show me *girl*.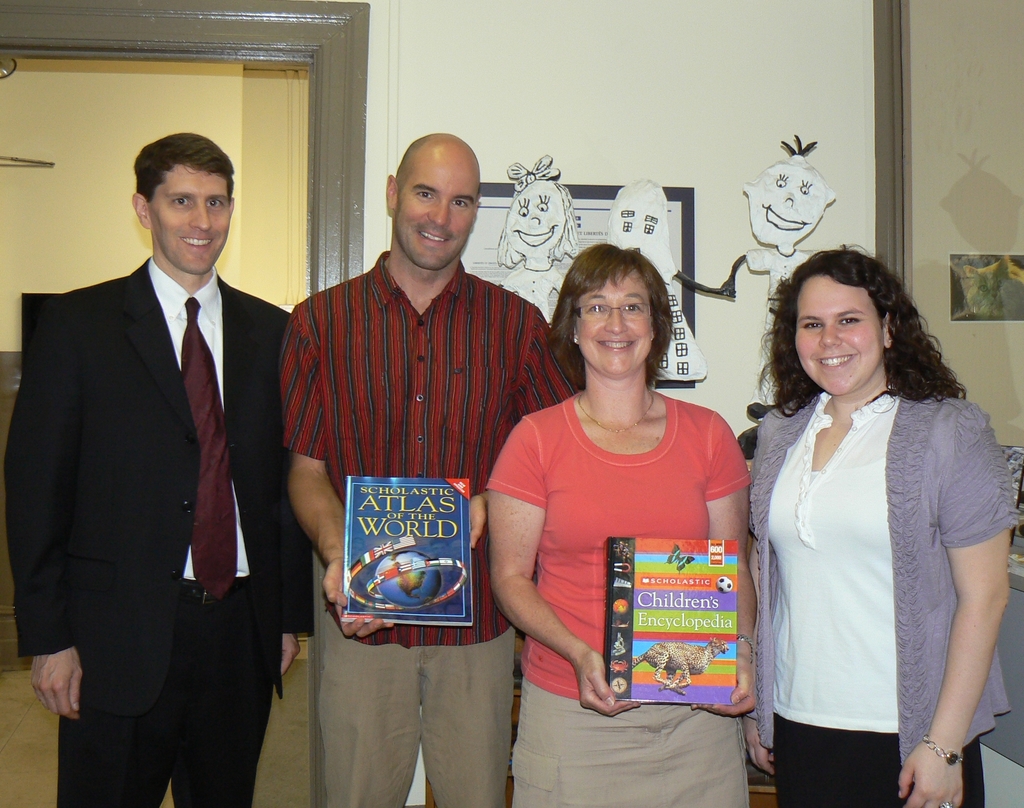
*girl* is here: 750 241 1021 807.
